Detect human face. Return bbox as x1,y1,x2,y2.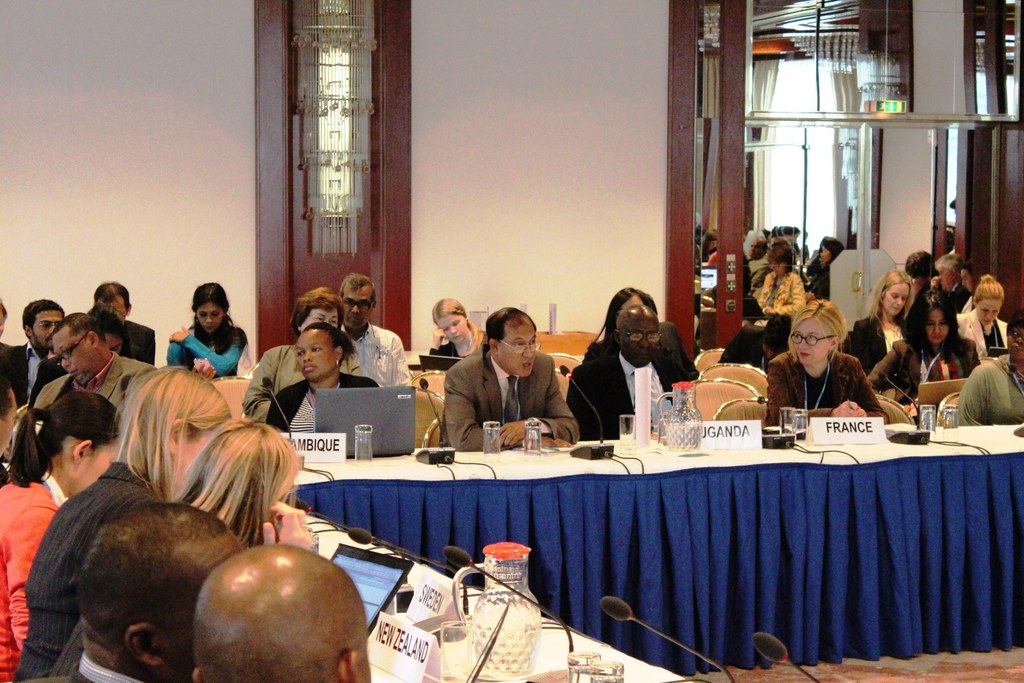
296,331,335,379.
